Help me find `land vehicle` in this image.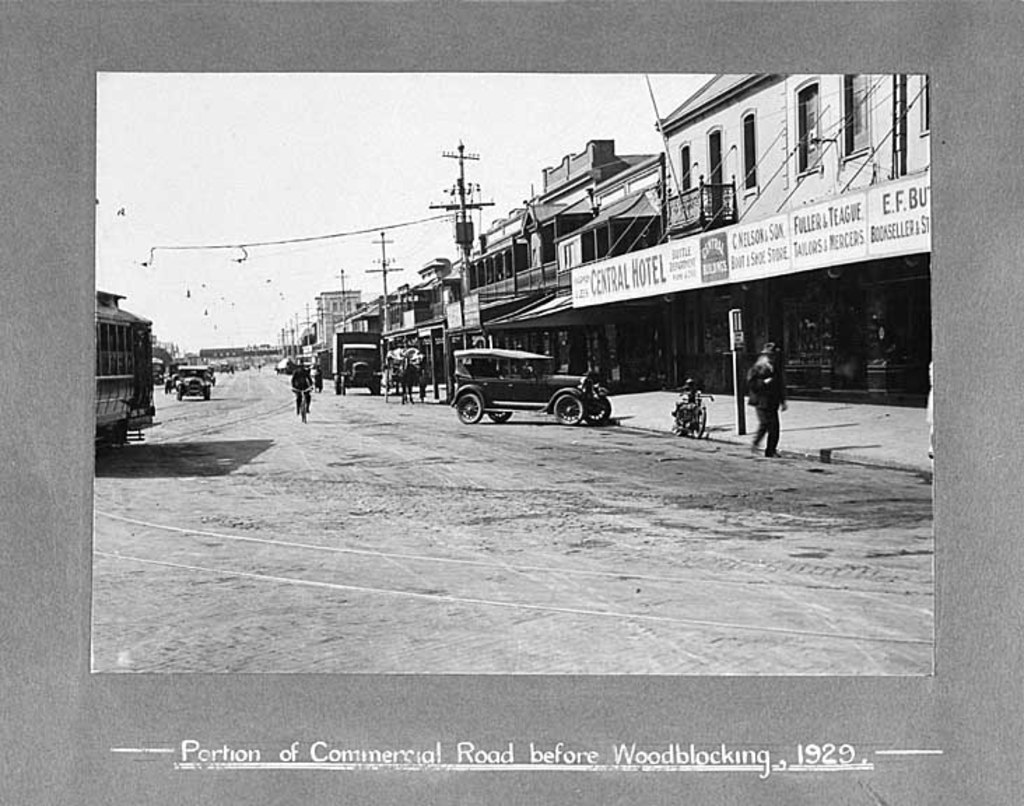
Found it: left=97, top=290, right=157, bottom=458.
